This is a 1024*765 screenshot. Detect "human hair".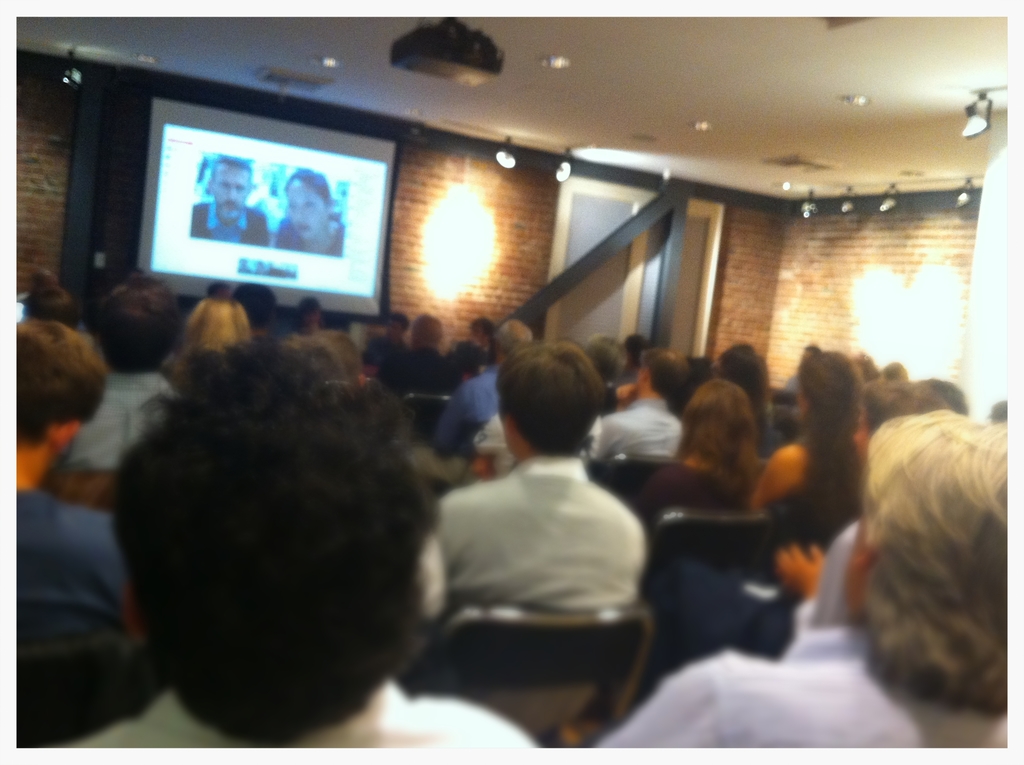
region(100, 332, 437, 739).
